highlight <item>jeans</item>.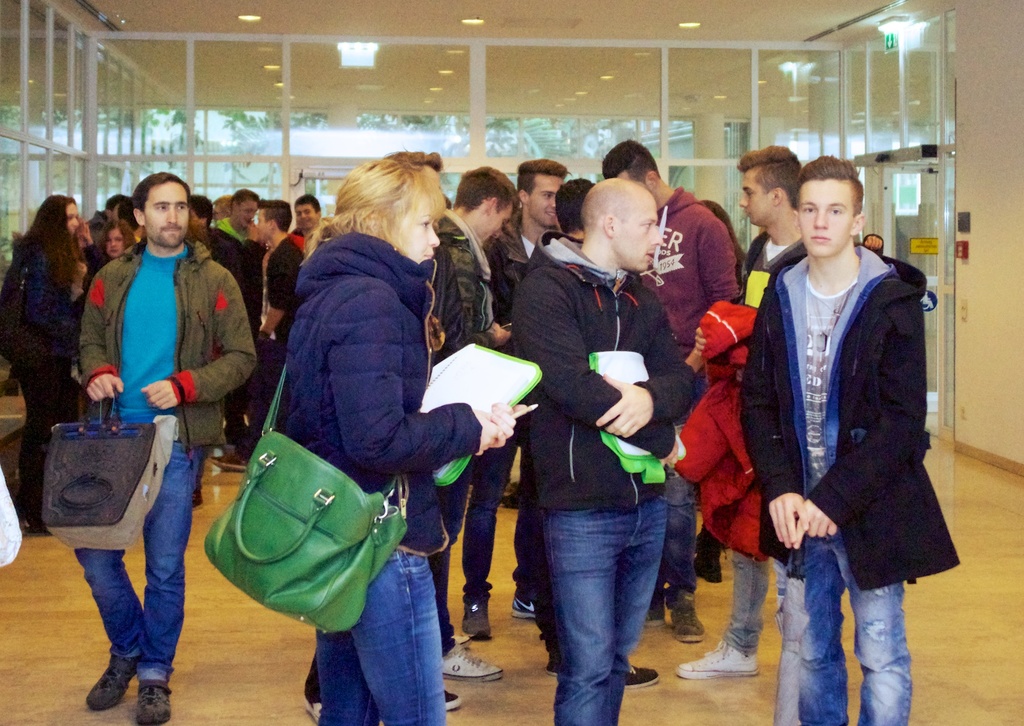
Highlighted region: [left=668, top=473, right=696, bottom=585].
